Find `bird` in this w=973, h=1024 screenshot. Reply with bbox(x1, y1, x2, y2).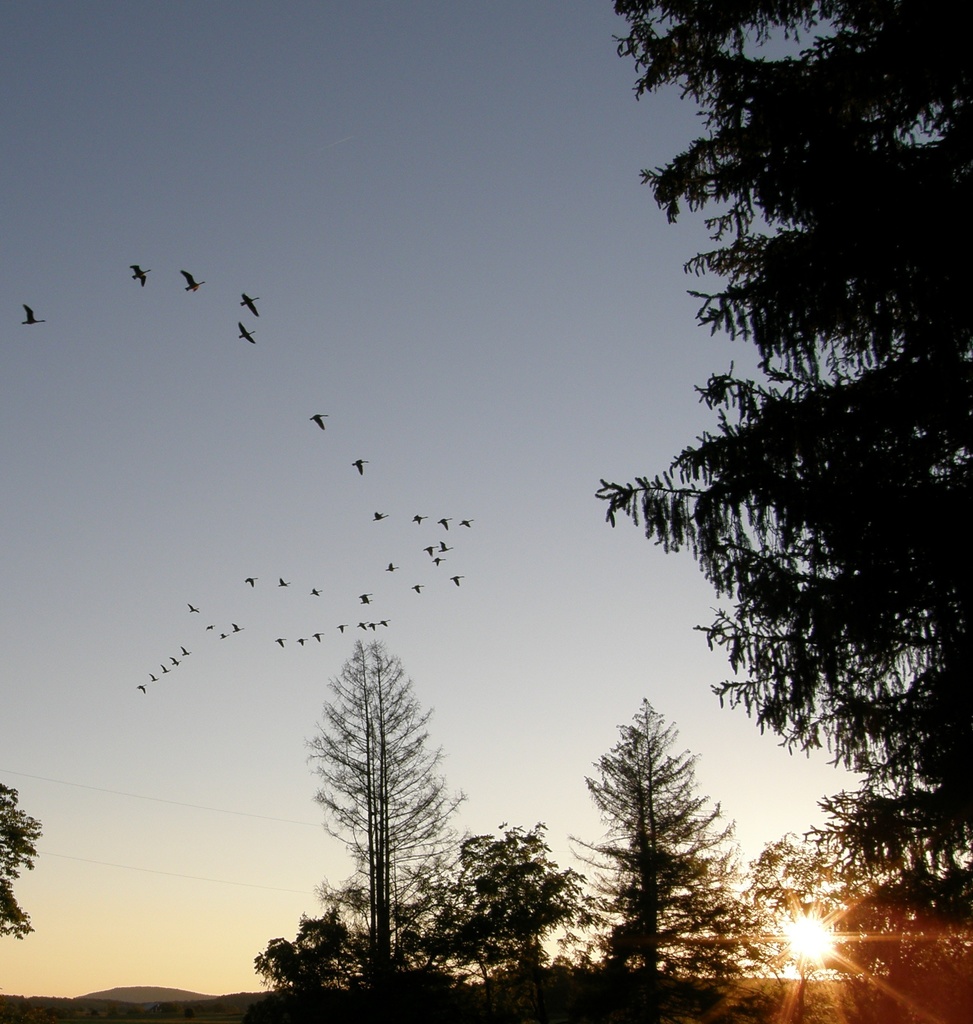
bbox(159, 664, 170, 676).
